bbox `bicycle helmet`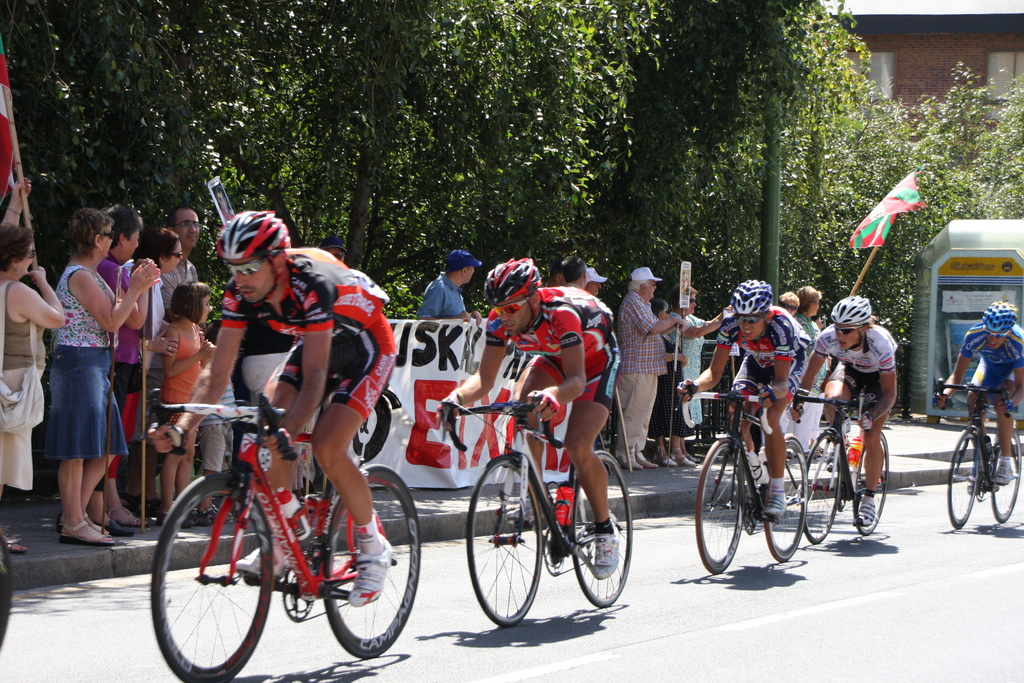
980,309,1010,325
